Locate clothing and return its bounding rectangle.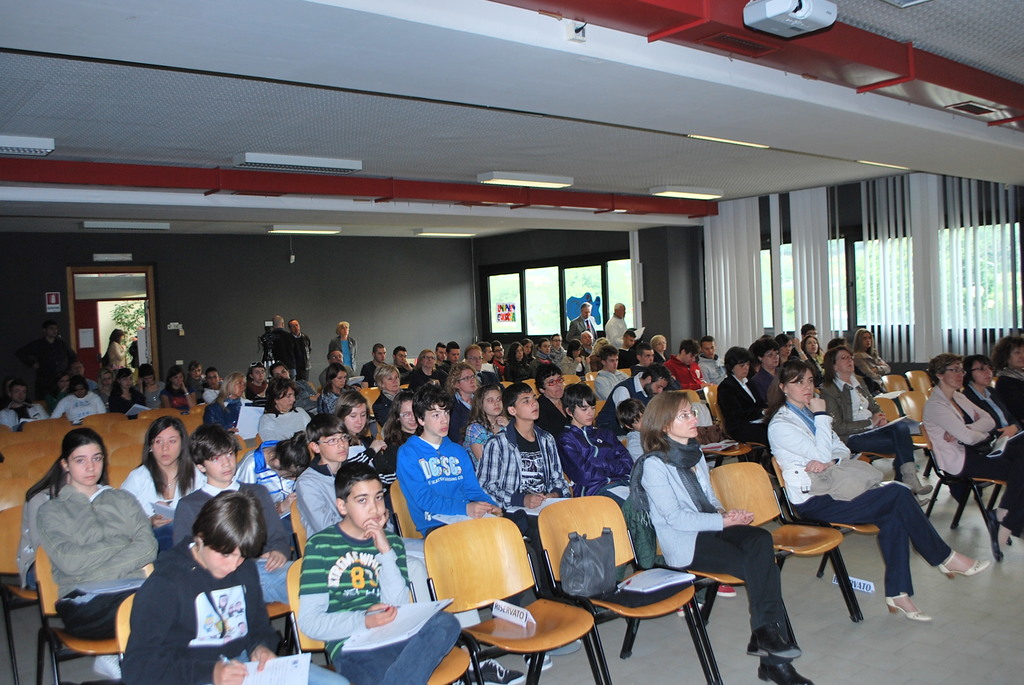
x1=41 y1=479 x2=168 y2=647.
